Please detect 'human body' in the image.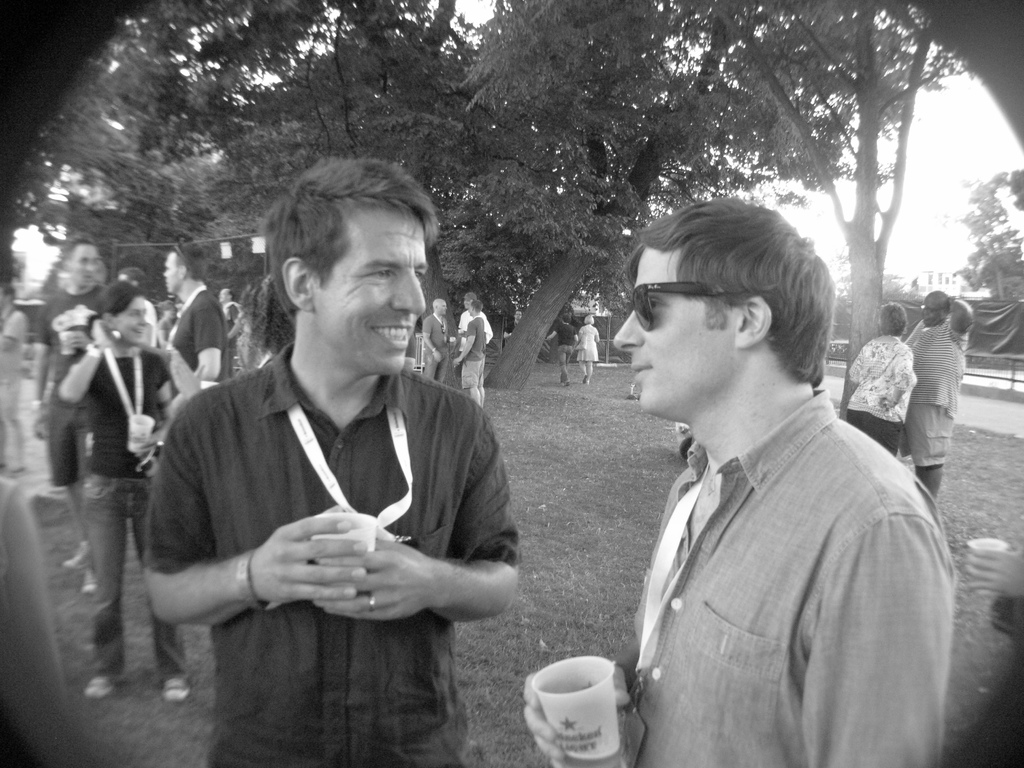
Rect(591, 244, 967, 767).
